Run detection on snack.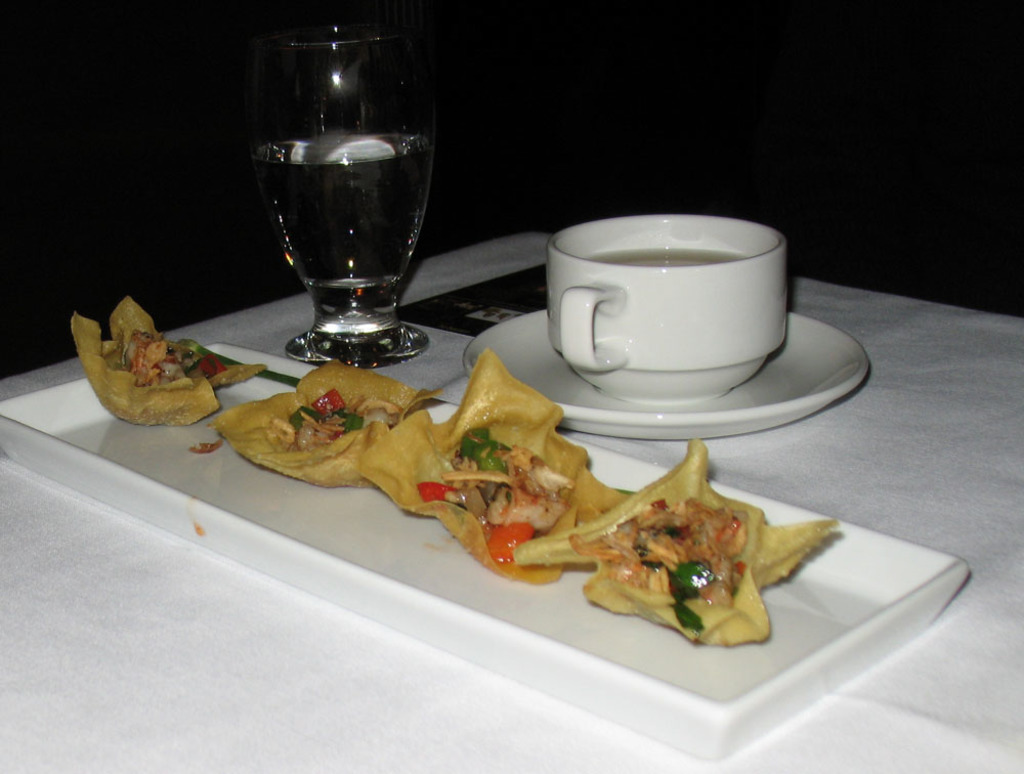
Result: crop(215, 359, 437, 489).
